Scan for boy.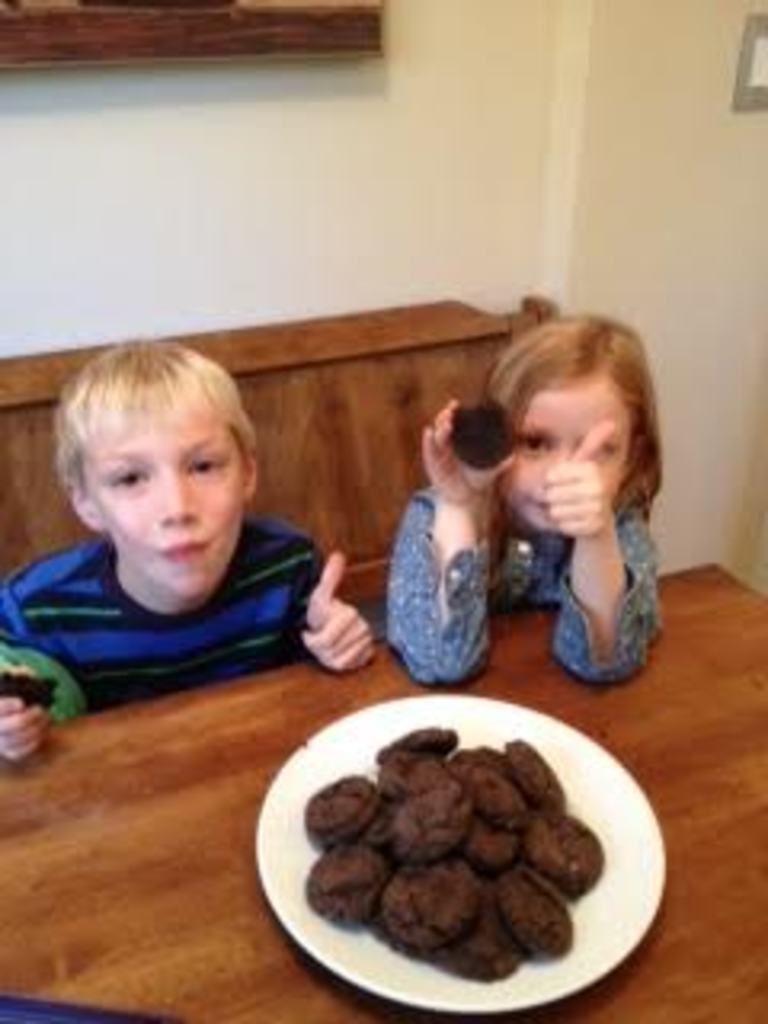
Scan result: pyautogui.locateOnScreen(0, 326, 342, 717).
